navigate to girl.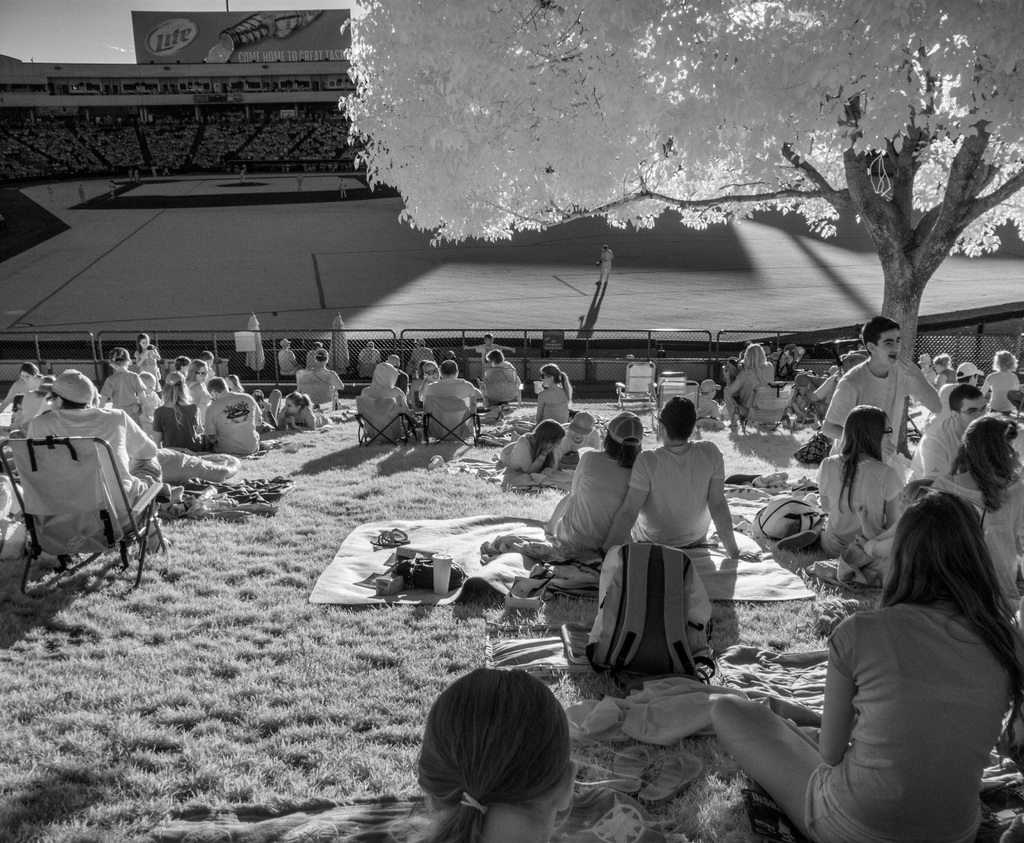
Navigation target: 271, 391, 317, 429.
